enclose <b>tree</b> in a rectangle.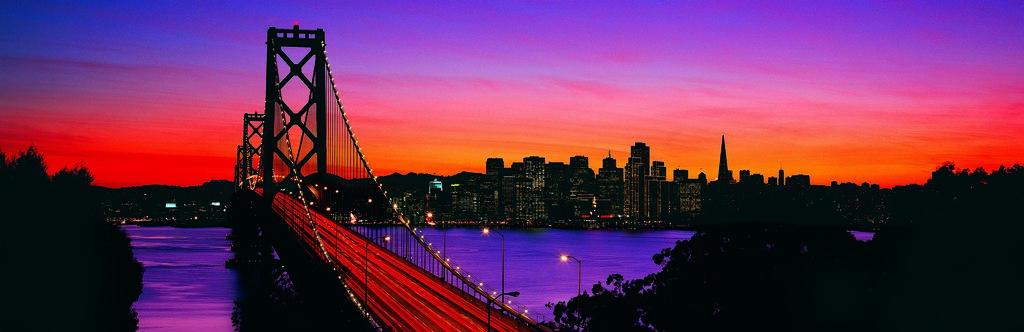
{"left": 874, "top": 179, "right": 1023, "bottom": 331}.
